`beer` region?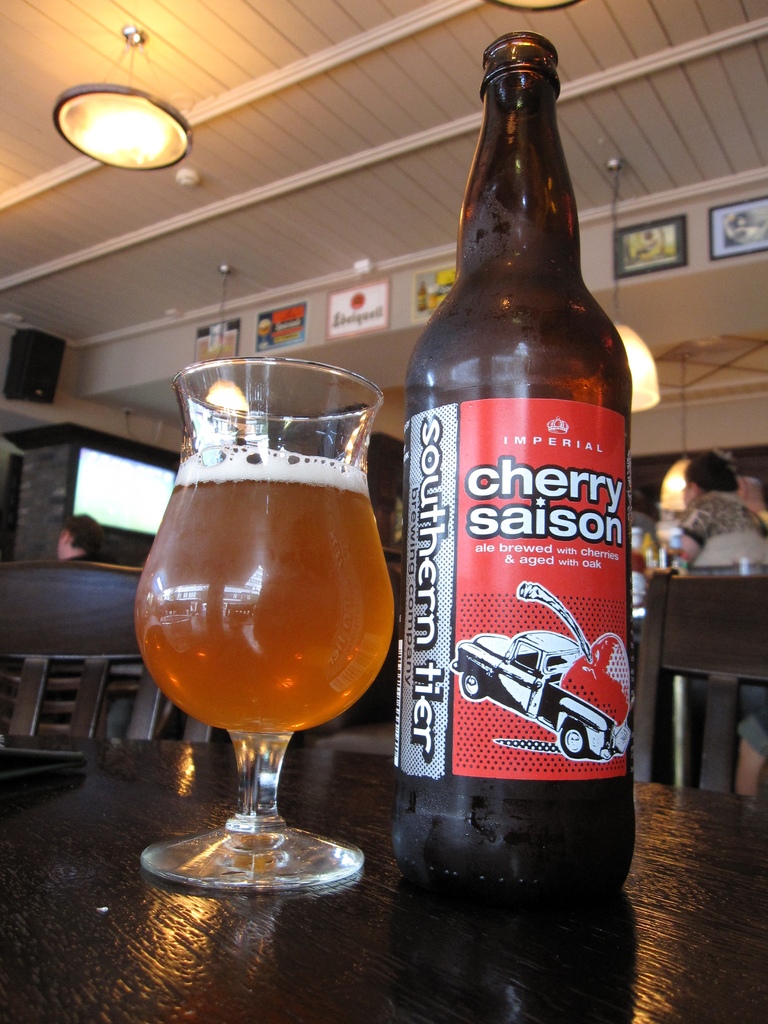
<box>392,31,634,897</box>
